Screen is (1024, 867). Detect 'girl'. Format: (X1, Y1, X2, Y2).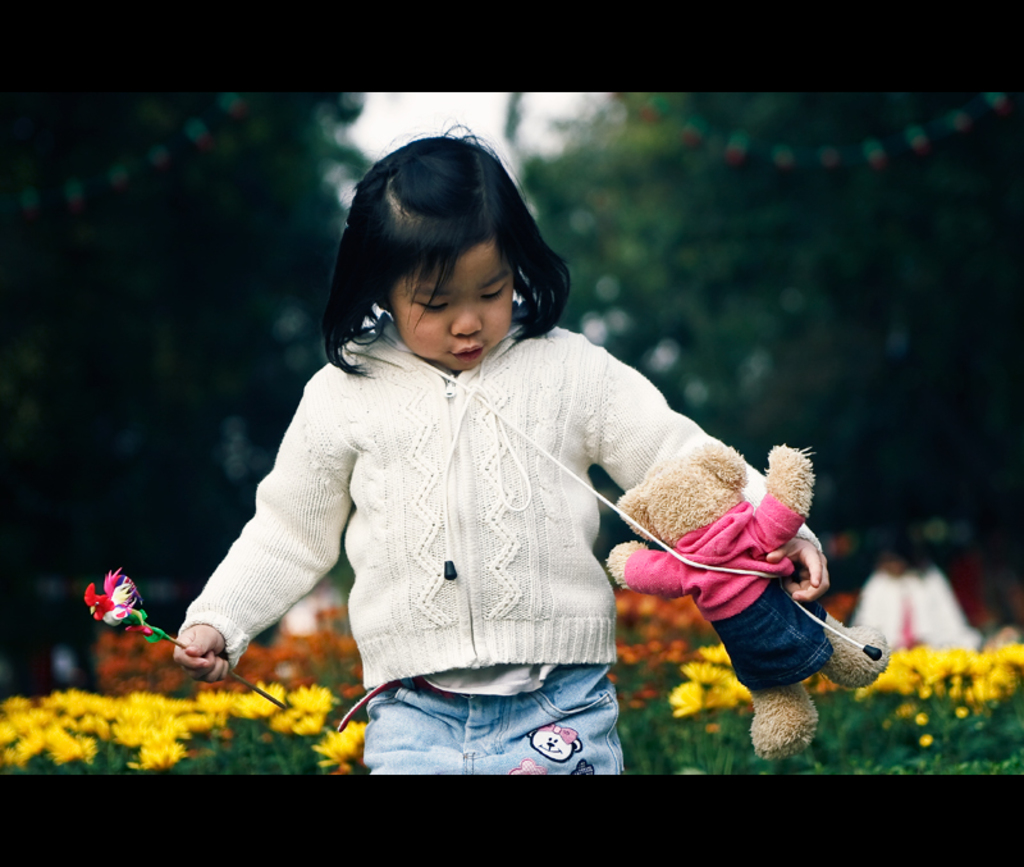
(170, 117, 828, 776).
